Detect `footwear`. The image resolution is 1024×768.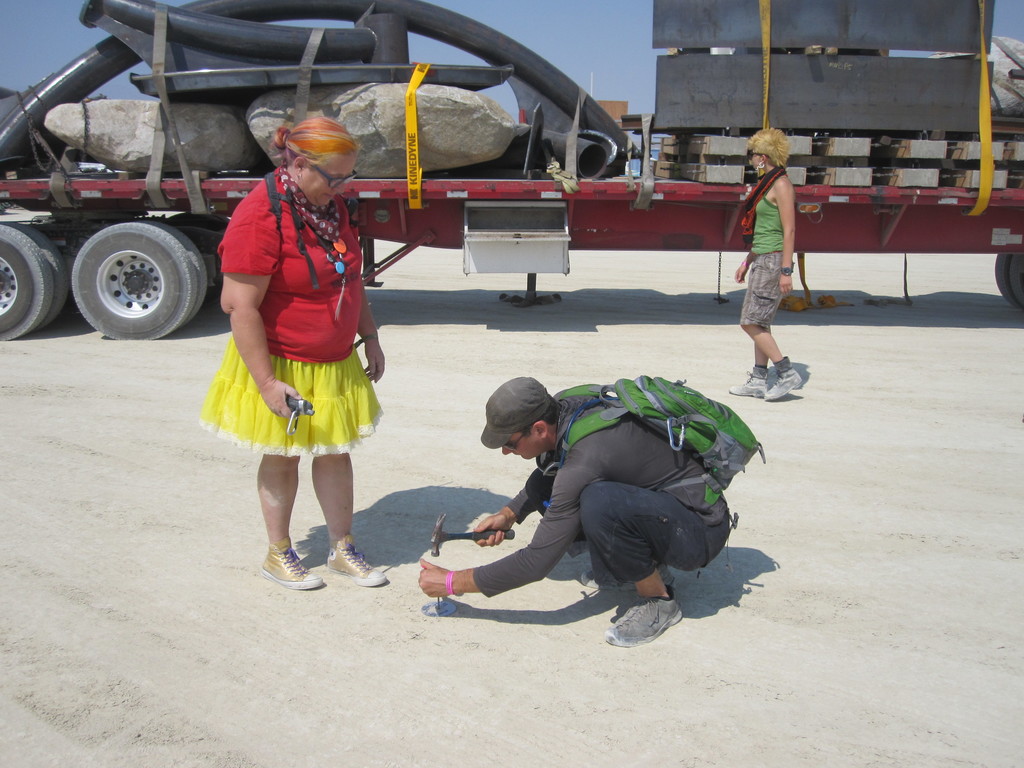
[578,564,671,591].
